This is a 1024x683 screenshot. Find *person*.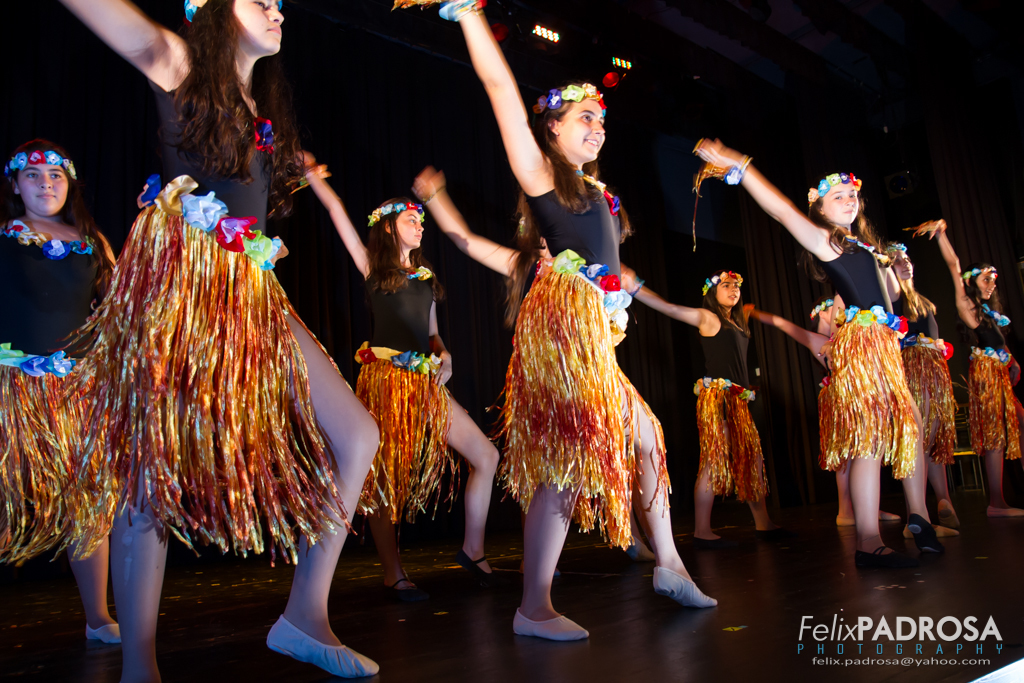
Bounding box: [694,152,947,575].
